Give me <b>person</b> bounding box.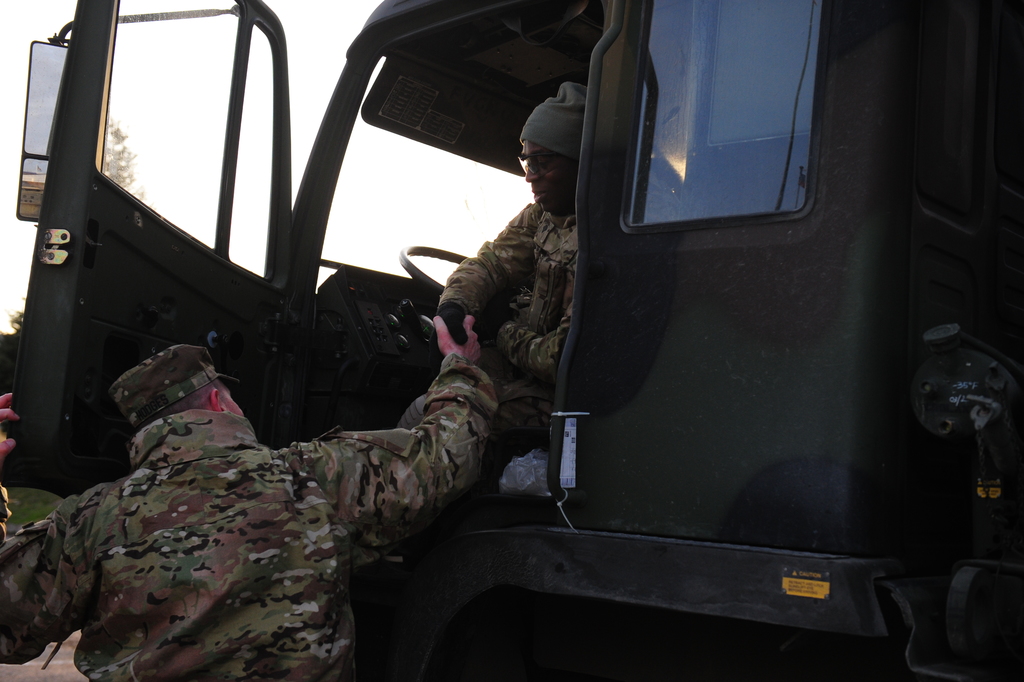
(395,83,581,433).
